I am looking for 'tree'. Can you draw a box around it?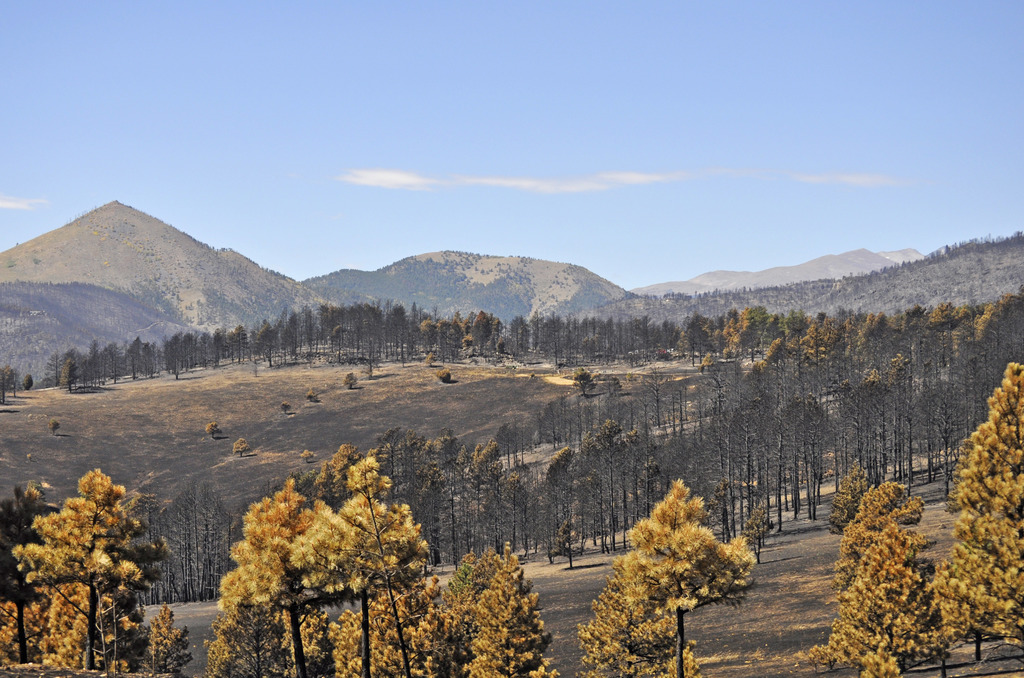
Sure, the bounding box is (808, 519, 940, 672).
